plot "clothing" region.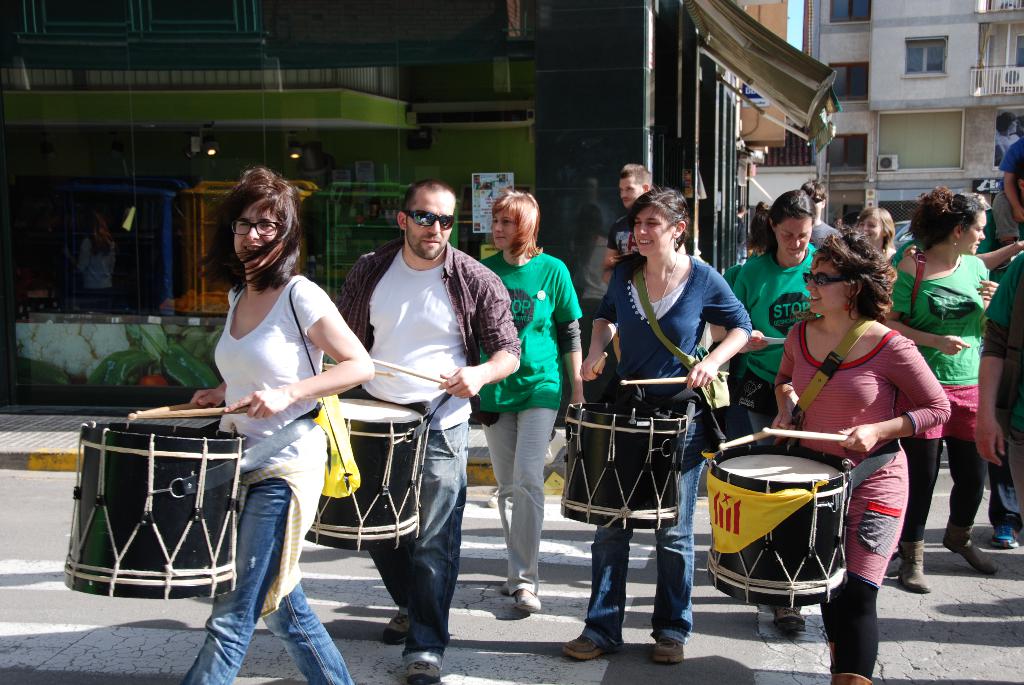
Plotted at [974, 193, 1023, 267].
